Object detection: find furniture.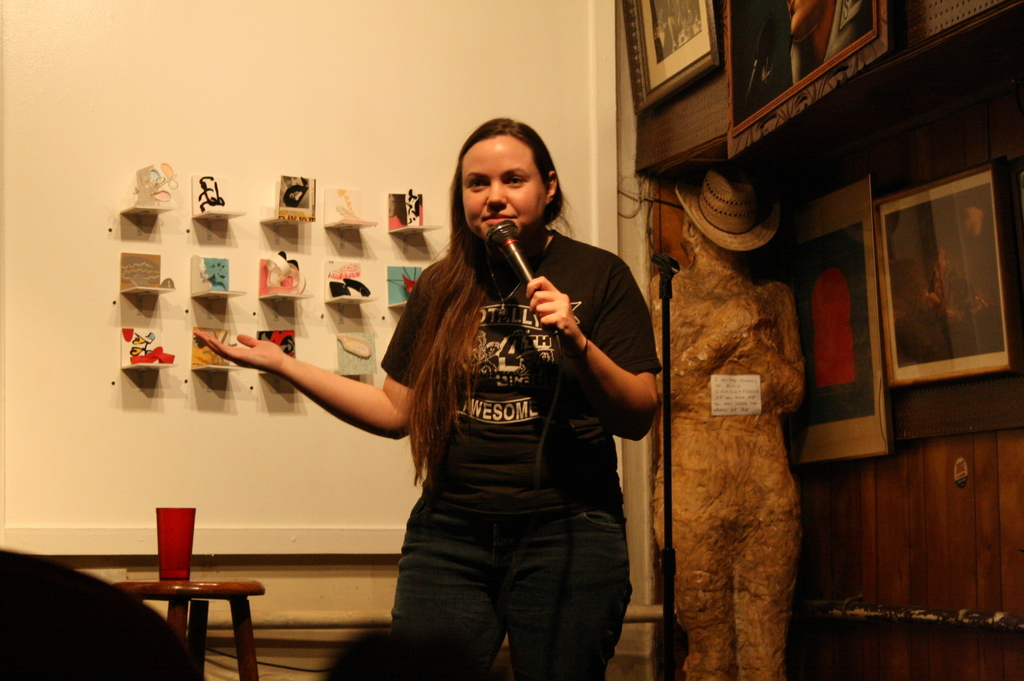
111, 582, 266, 680.
